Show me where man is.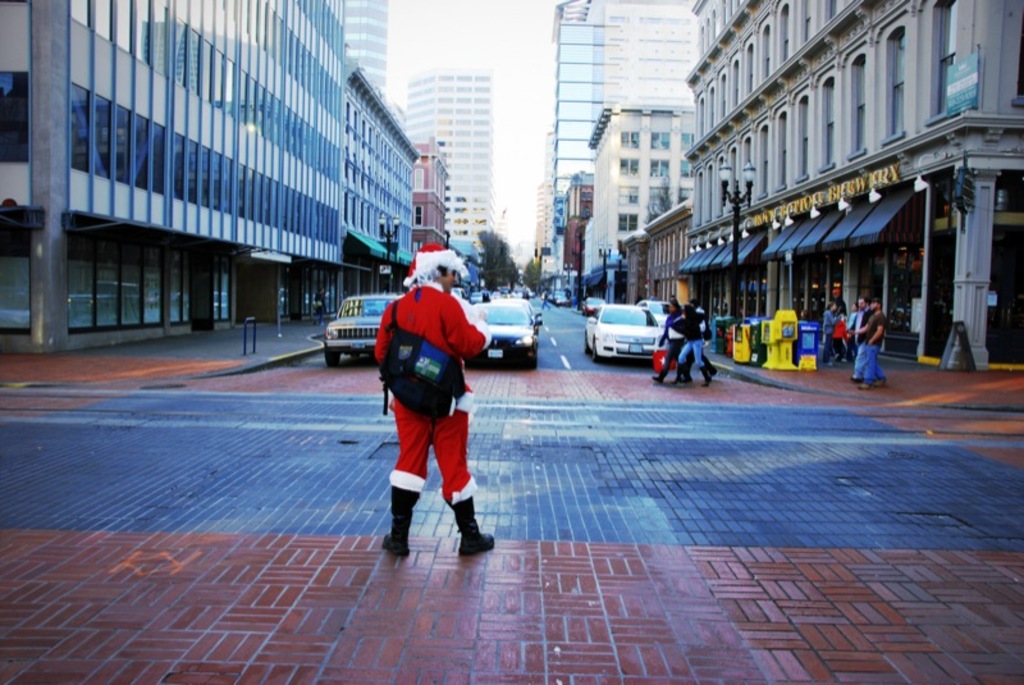
man is at 851,297,881,380.
